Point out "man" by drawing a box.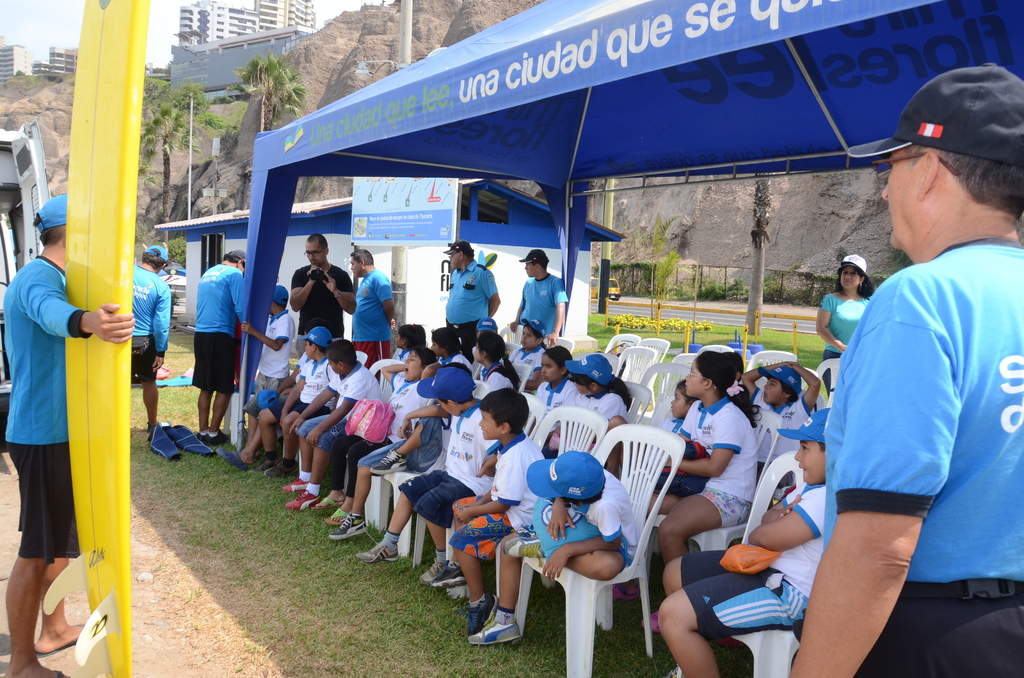
left=193, top=250, right=246, bottom=447.
